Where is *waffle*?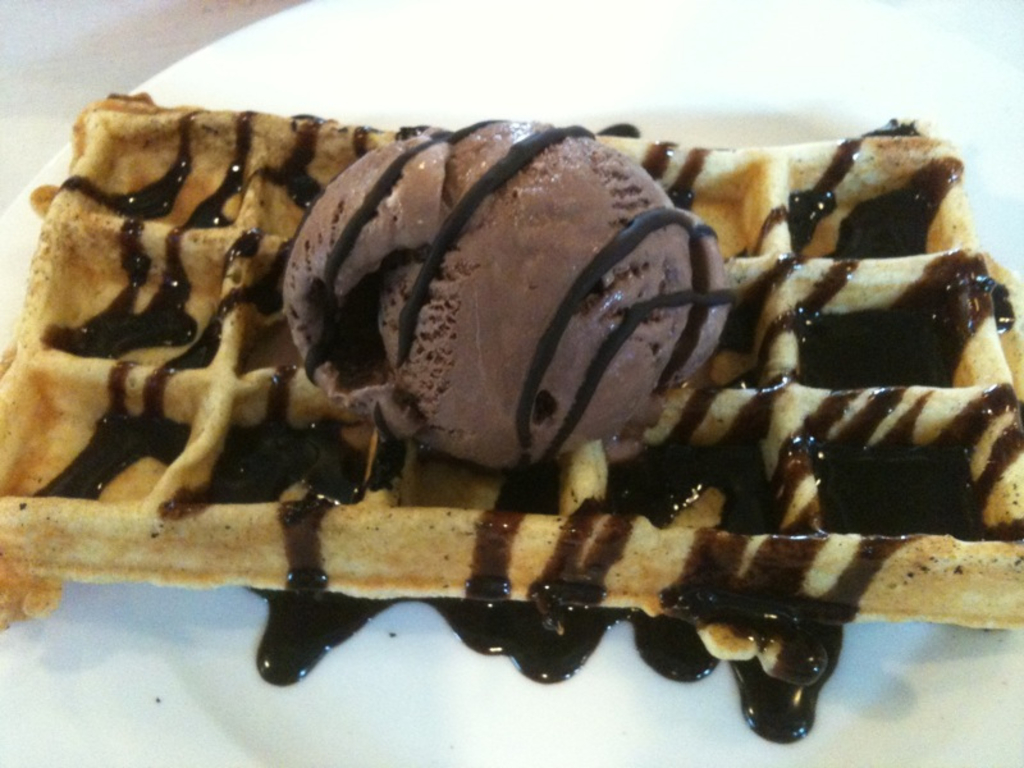
detection(0, 87, 1023, 630).
